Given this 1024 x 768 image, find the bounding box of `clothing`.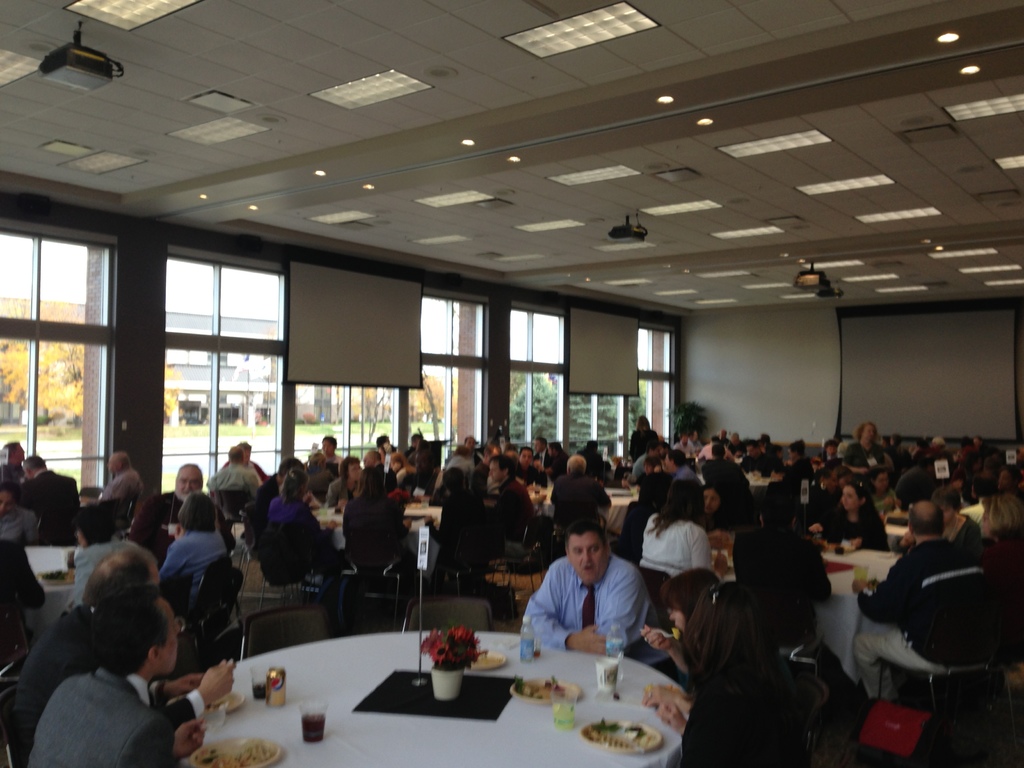
locate(705, 461, 749, 518).
